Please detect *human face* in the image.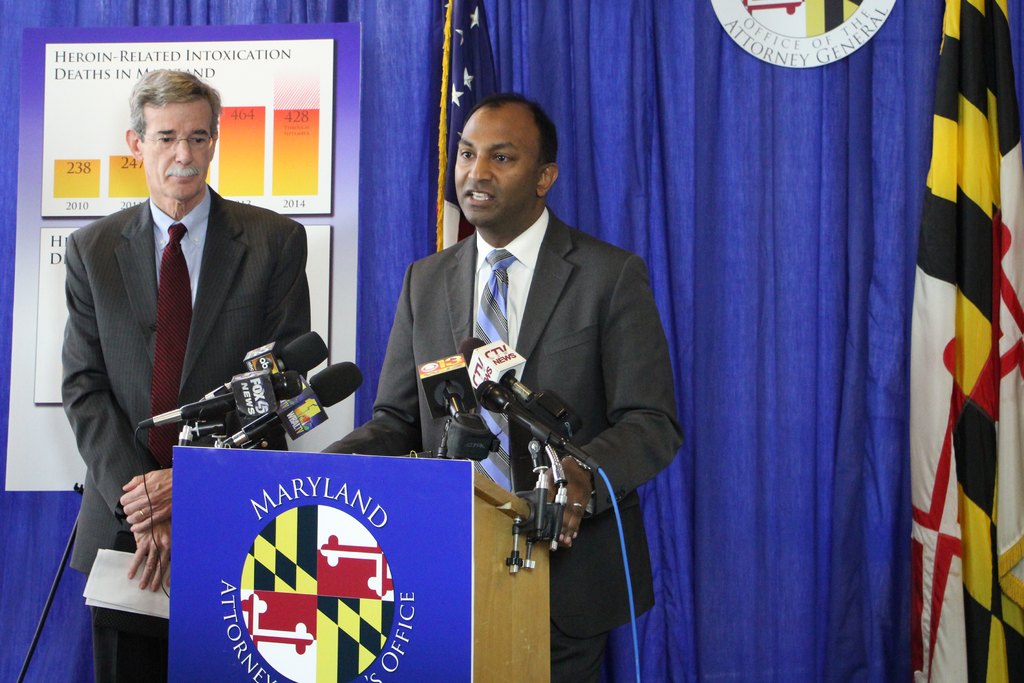
crop(452, 112, 534, 225).
